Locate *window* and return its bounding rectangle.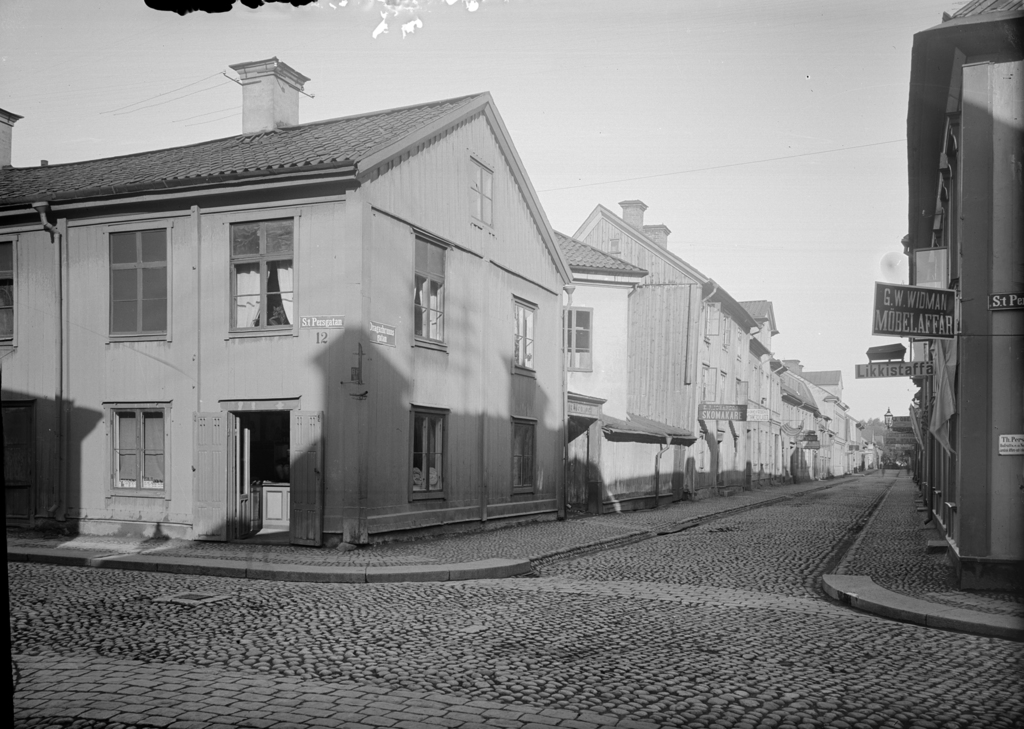
l=106, t=227, r=167, b=337.
